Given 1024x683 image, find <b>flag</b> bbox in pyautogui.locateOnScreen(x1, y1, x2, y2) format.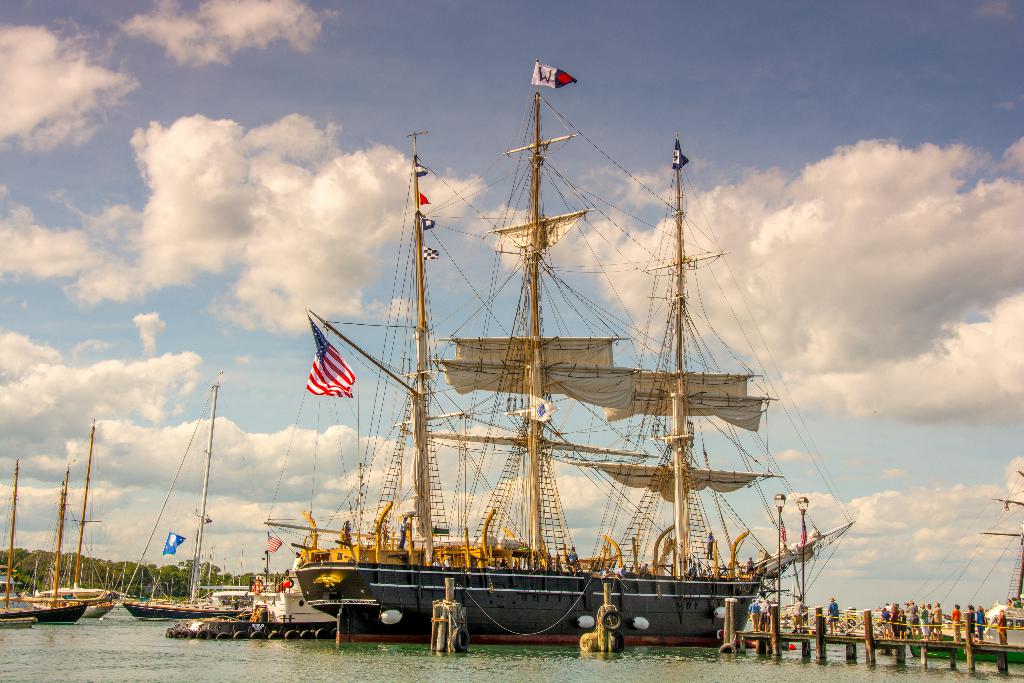
pyautogui.locateOnScreen(304, 306, 355, 402).
